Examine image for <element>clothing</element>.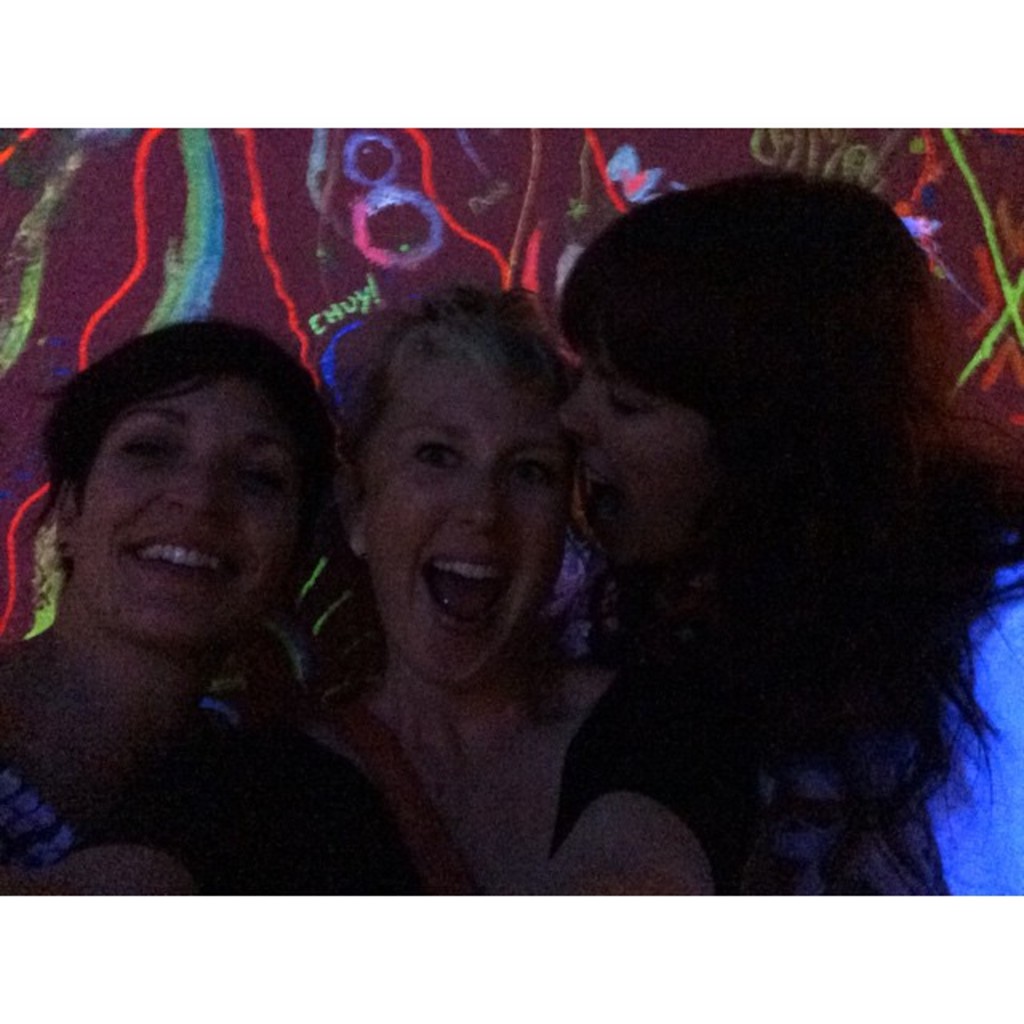
Examination result: [left=776, top=557, right=1022, bottom=896].
